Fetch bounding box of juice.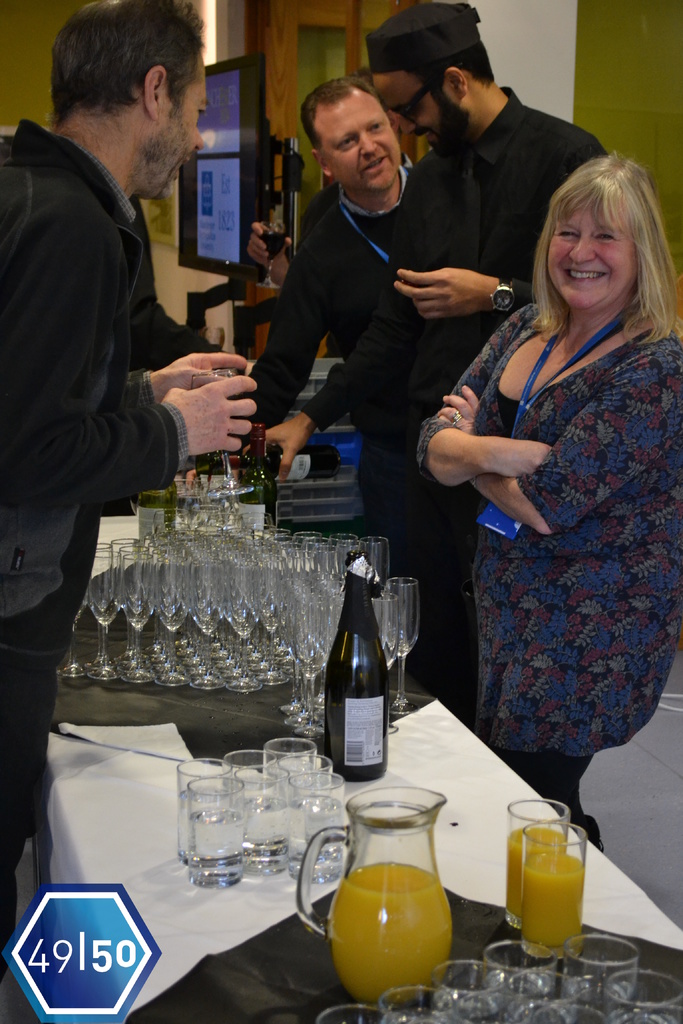
Bbox: 325 858 449 1010.
